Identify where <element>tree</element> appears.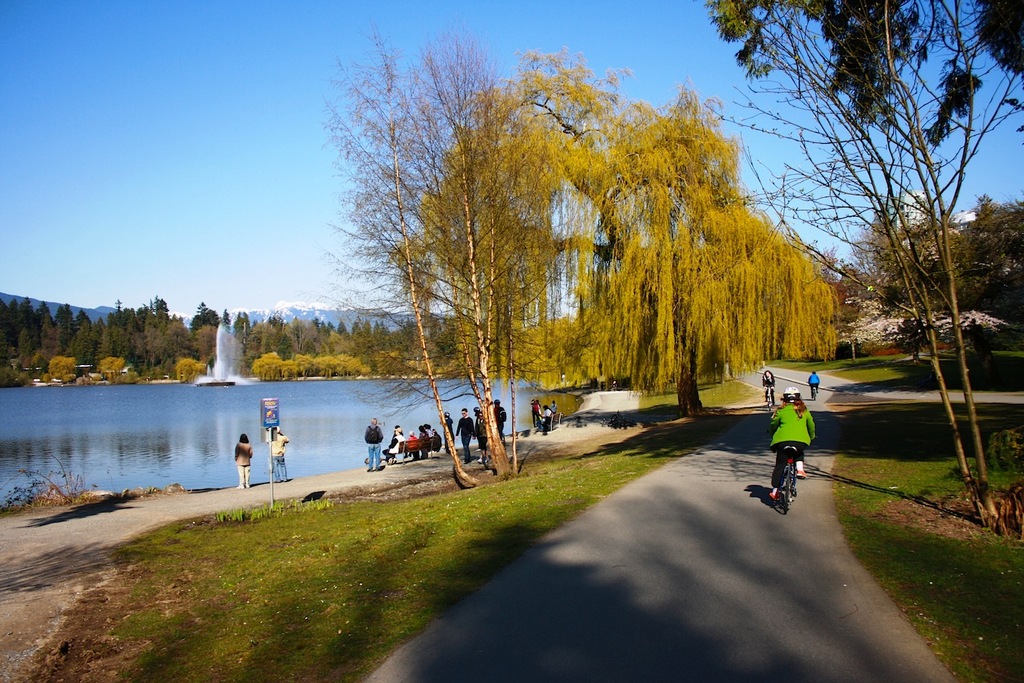
Appears at crop(51, 289, 86, 379).
